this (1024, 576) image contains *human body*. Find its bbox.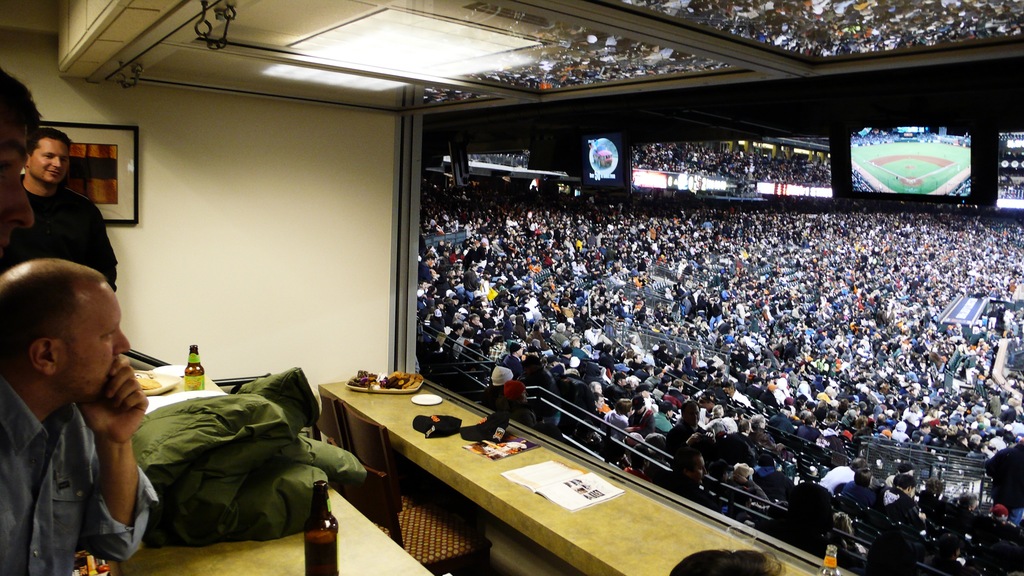
(left=593, top=272, right=593, bottom=273).
